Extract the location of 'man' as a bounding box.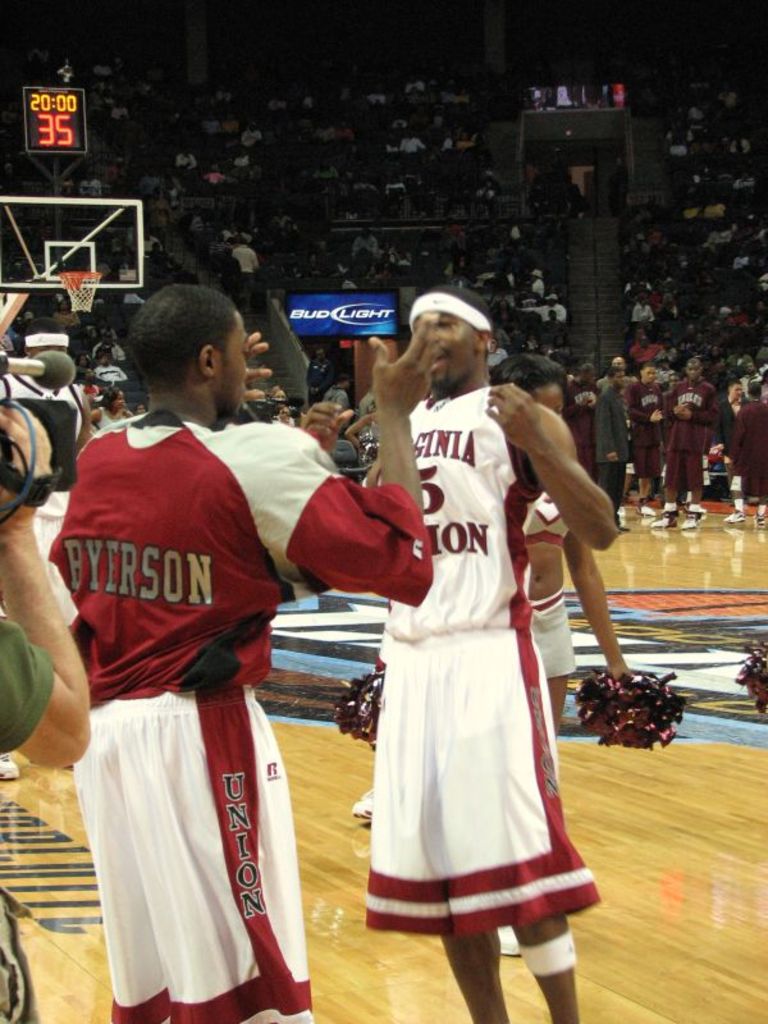
(42,241,346,1023).
